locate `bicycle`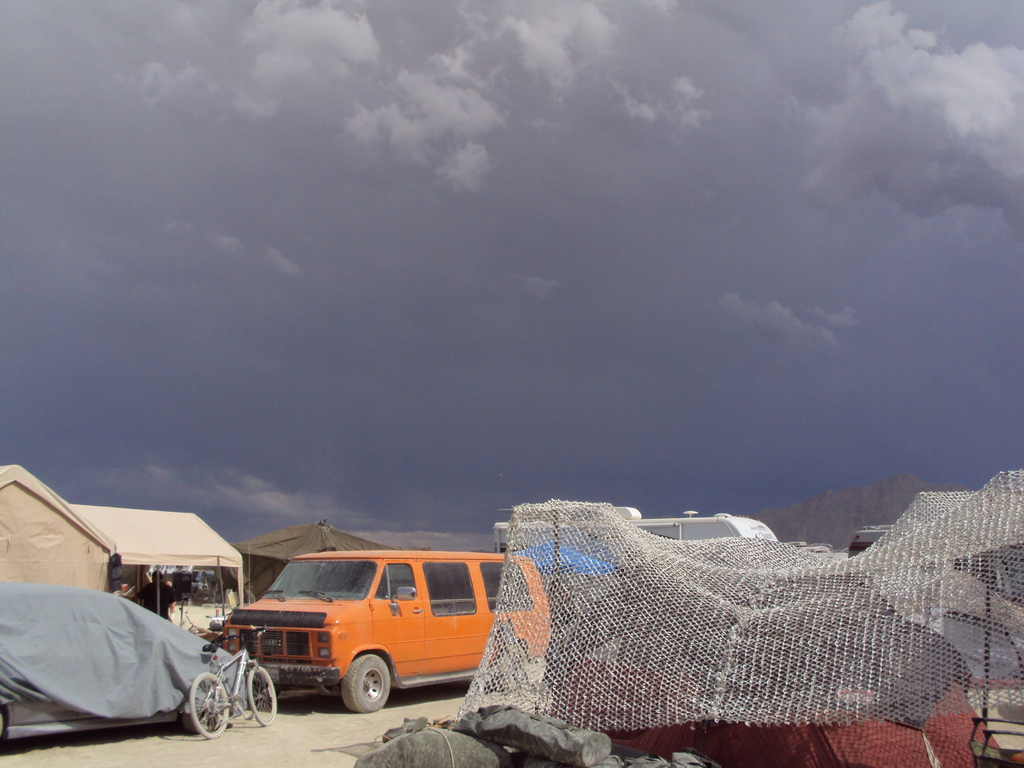
184, 623, 279, 740
